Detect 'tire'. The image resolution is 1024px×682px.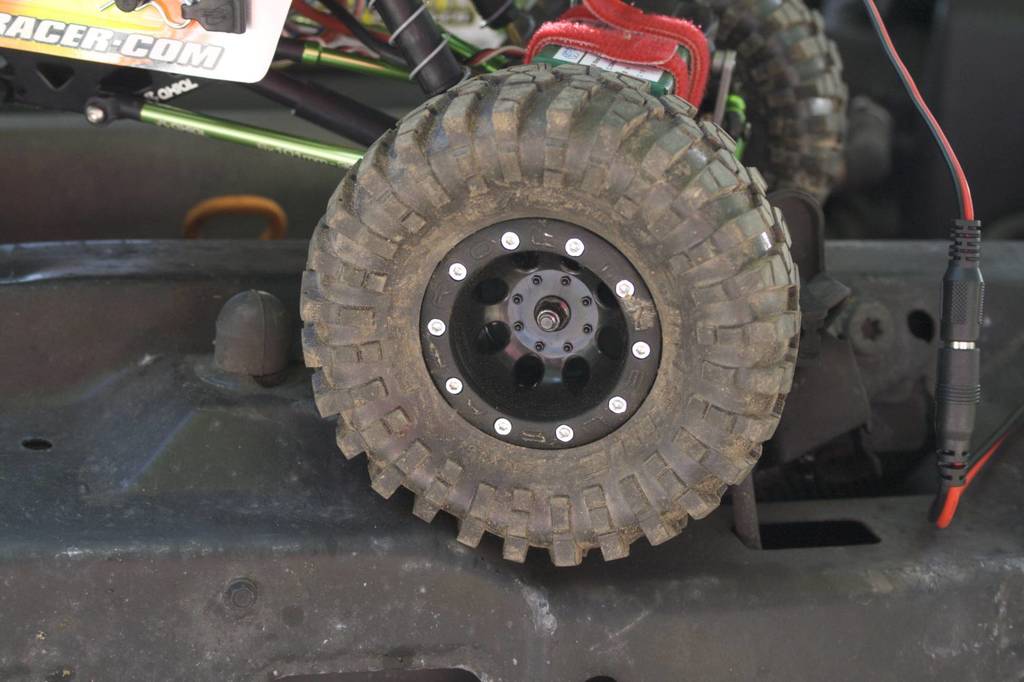
<region>300, 64, 801, 571</region>.
